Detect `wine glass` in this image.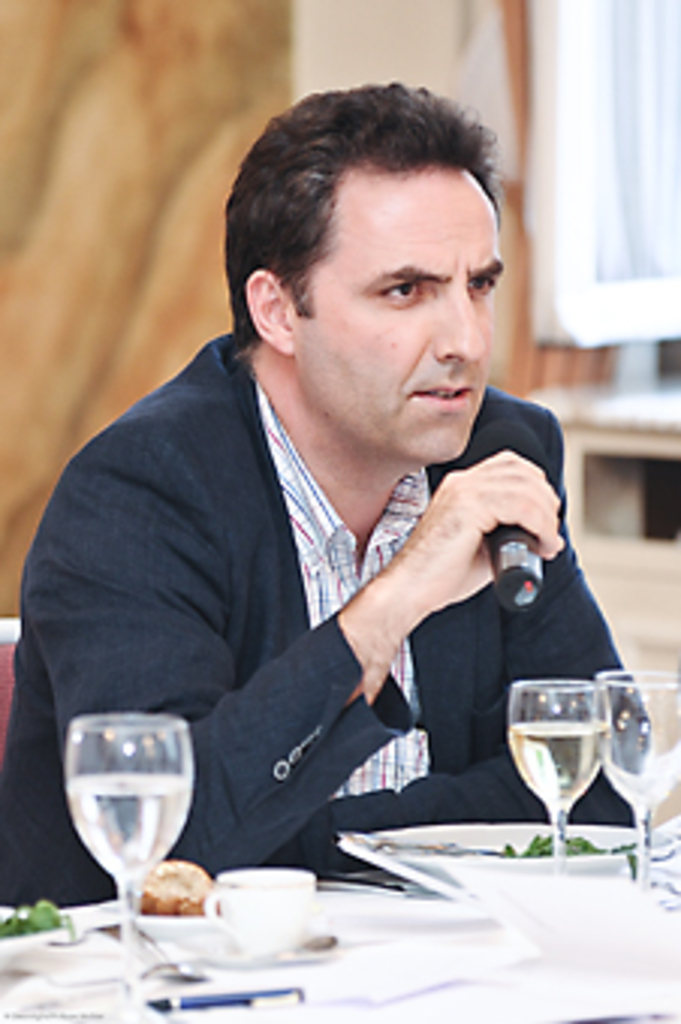
Detection: box=[594, 672, 678, 898].
